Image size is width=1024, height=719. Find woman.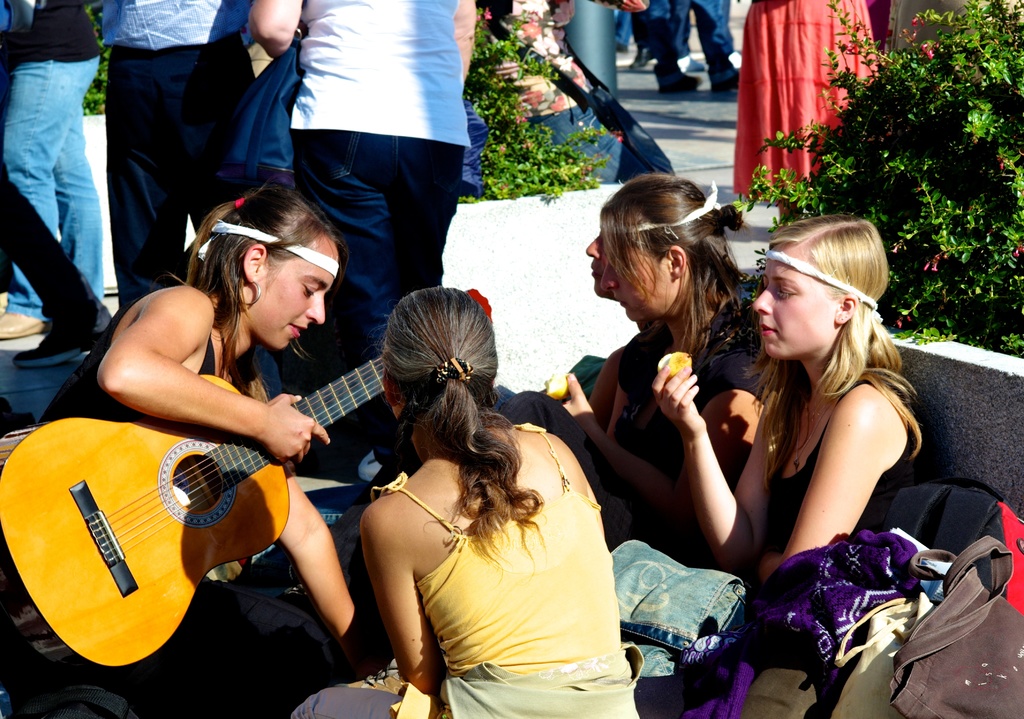
bbox=(489, 208, 665, 544).
